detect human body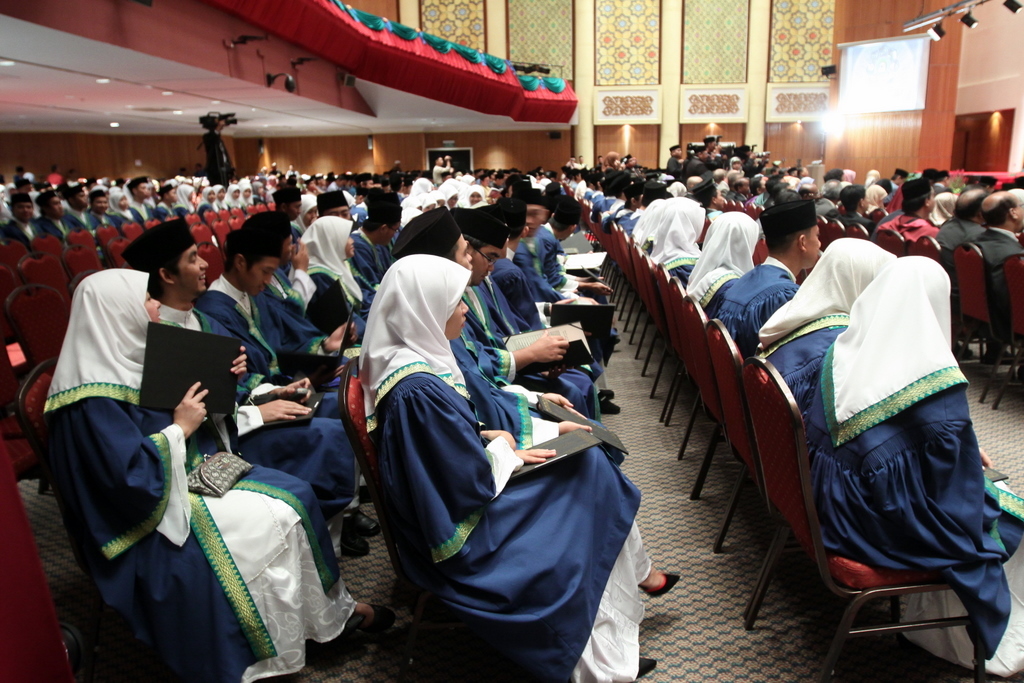
442,202,602,429
